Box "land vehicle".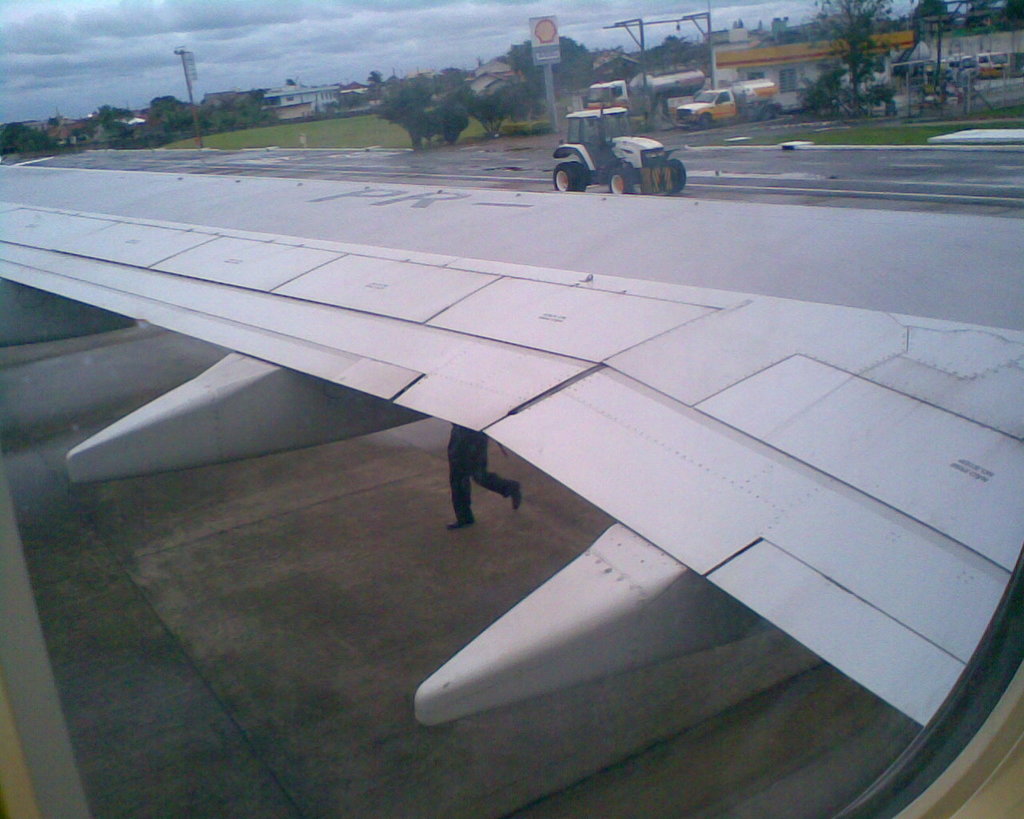
(533,99,687,181).
